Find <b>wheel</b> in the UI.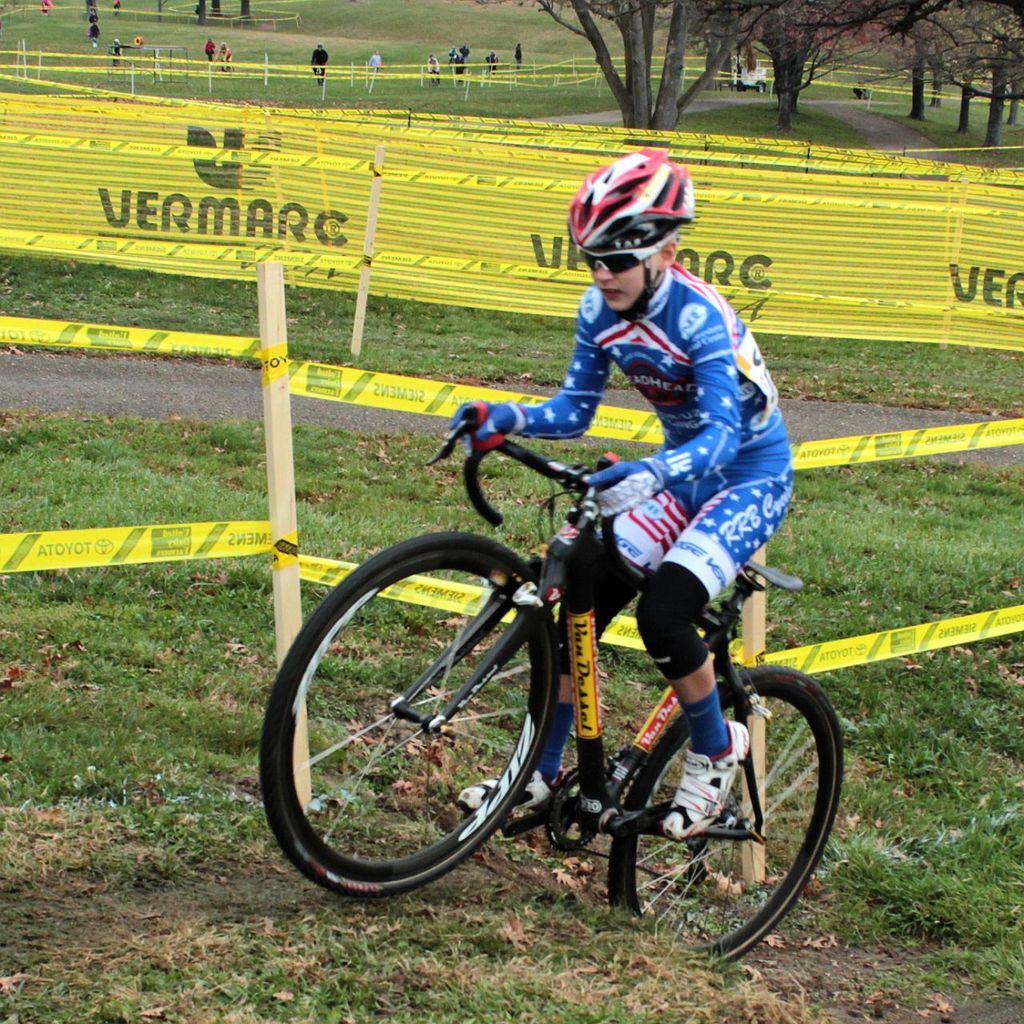
UI element at <bbox>260, 533, 562, 899</bbox>.
